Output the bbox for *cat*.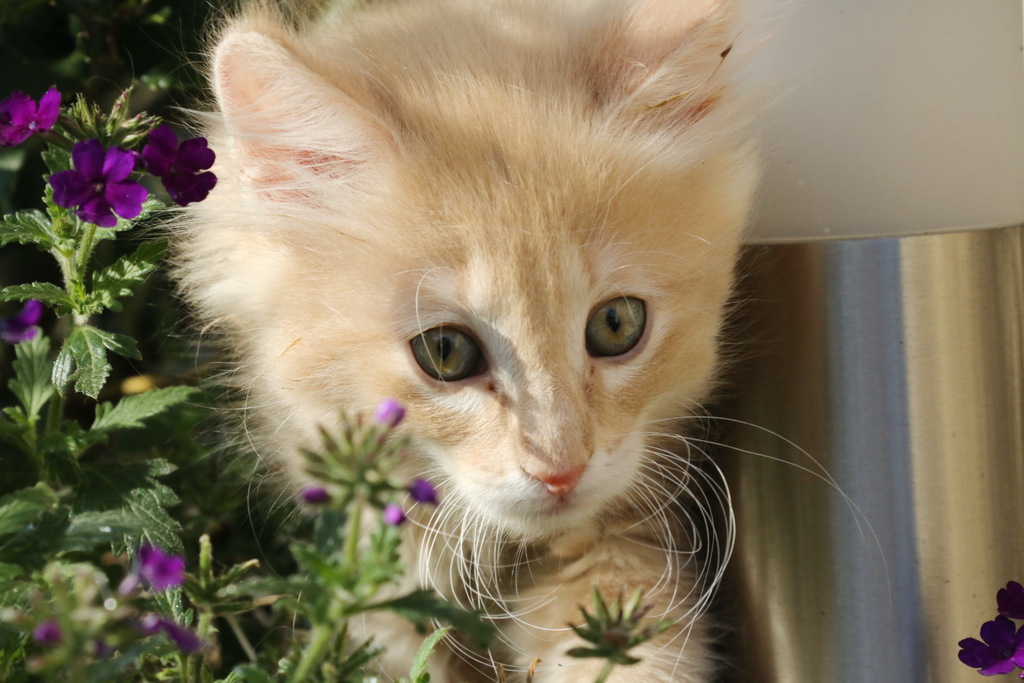
left=129, top=0, right=893, bottom=682.
